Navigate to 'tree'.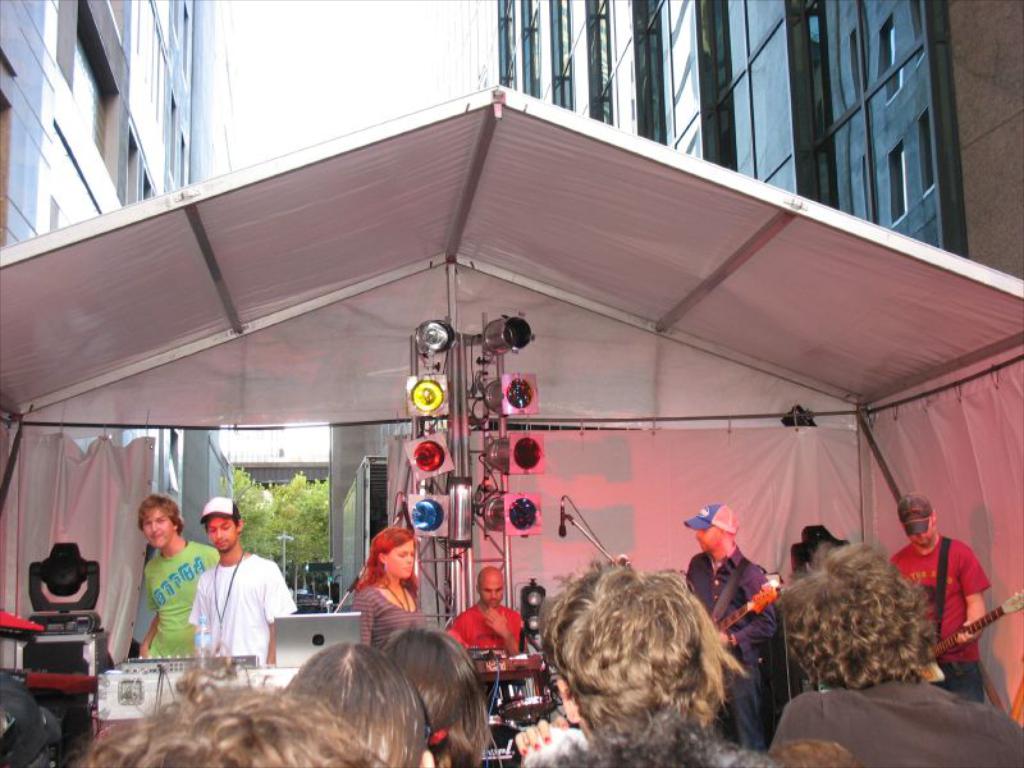
Navigation target: 225 466 332 568.
